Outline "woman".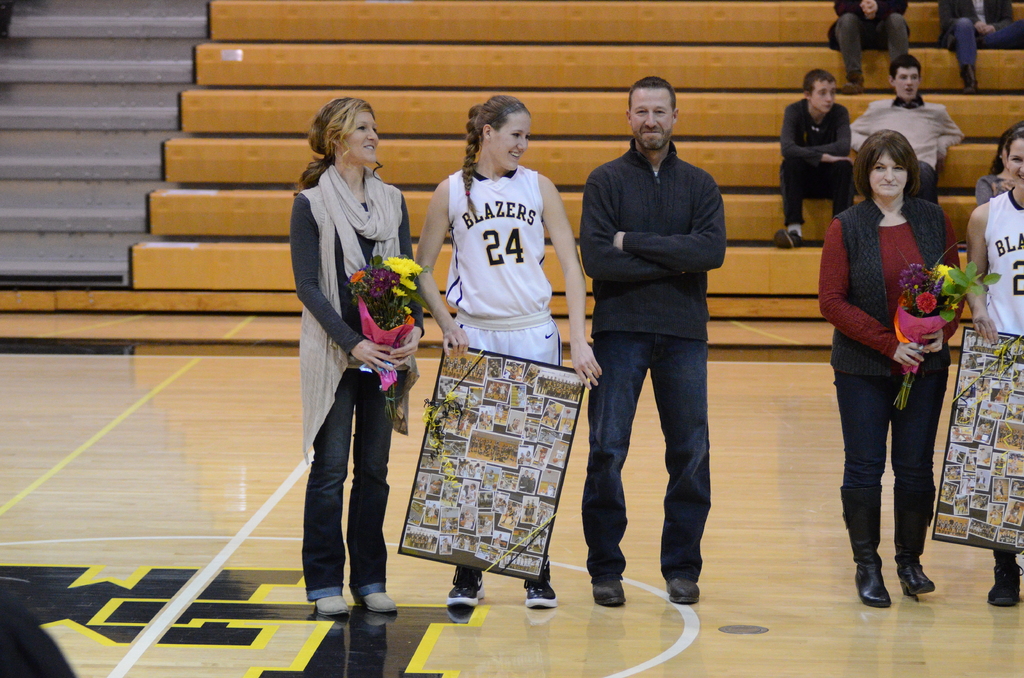
Outline: {"x1": 817, "y1": 101, "x2": 961, "y2": 597}.
